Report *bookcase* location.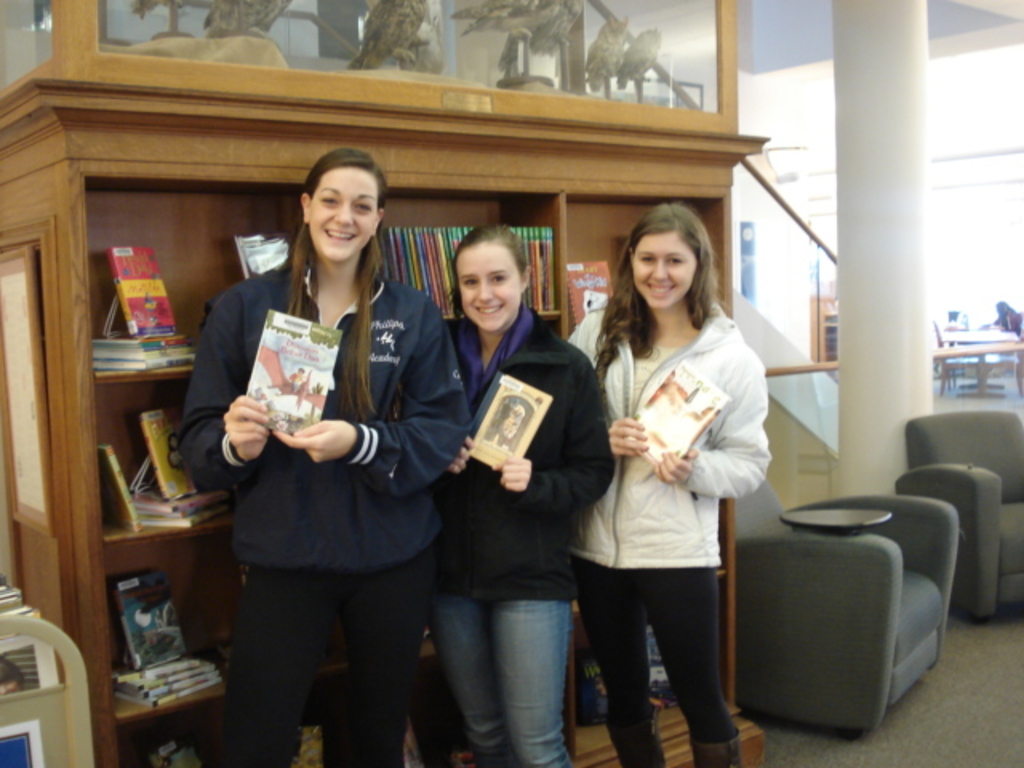
Report: box(88, 174, 734, 766).
